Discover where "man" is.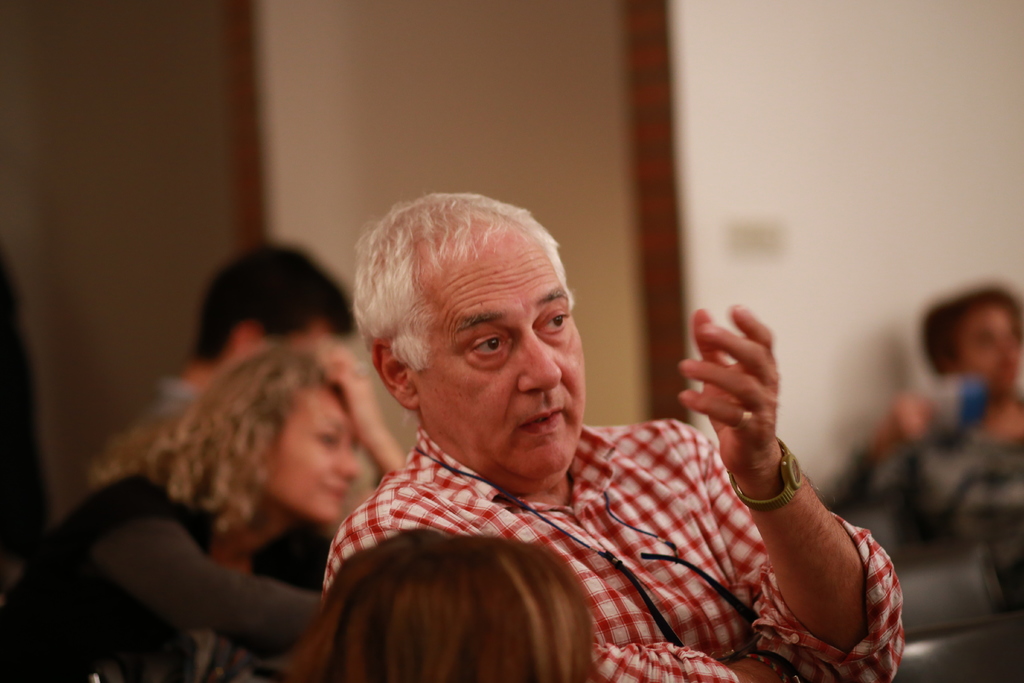
Discovered at 324/182/916/682.
